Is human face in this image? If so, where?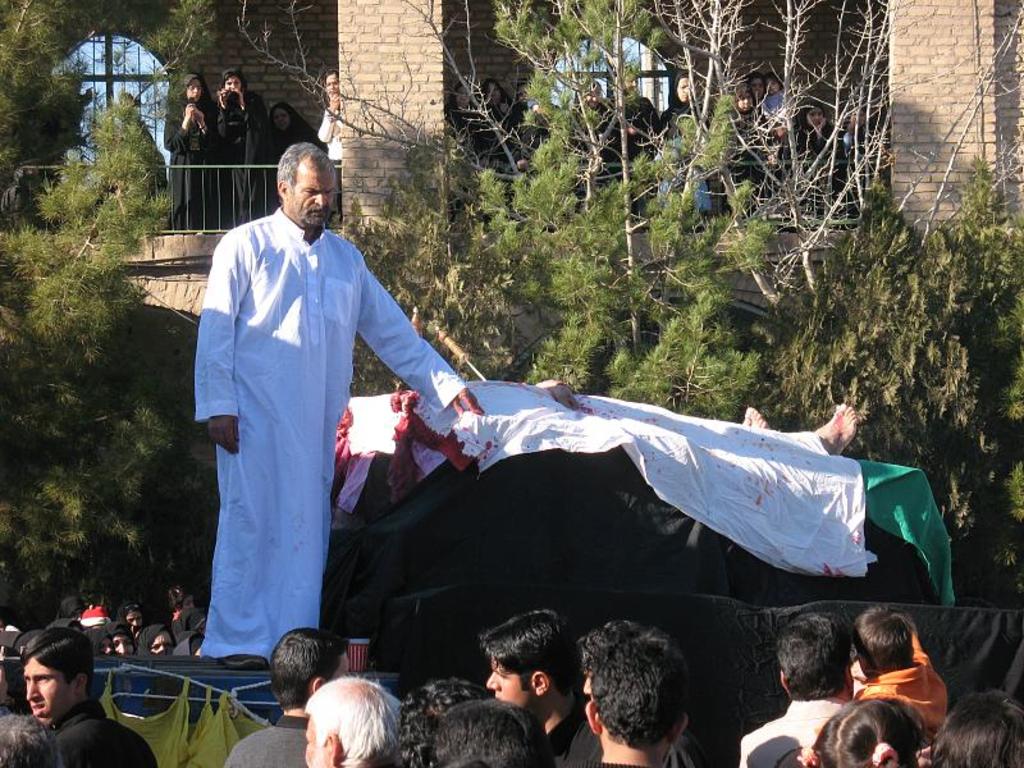
Yes, at crop(221, 72, 238, 88).
